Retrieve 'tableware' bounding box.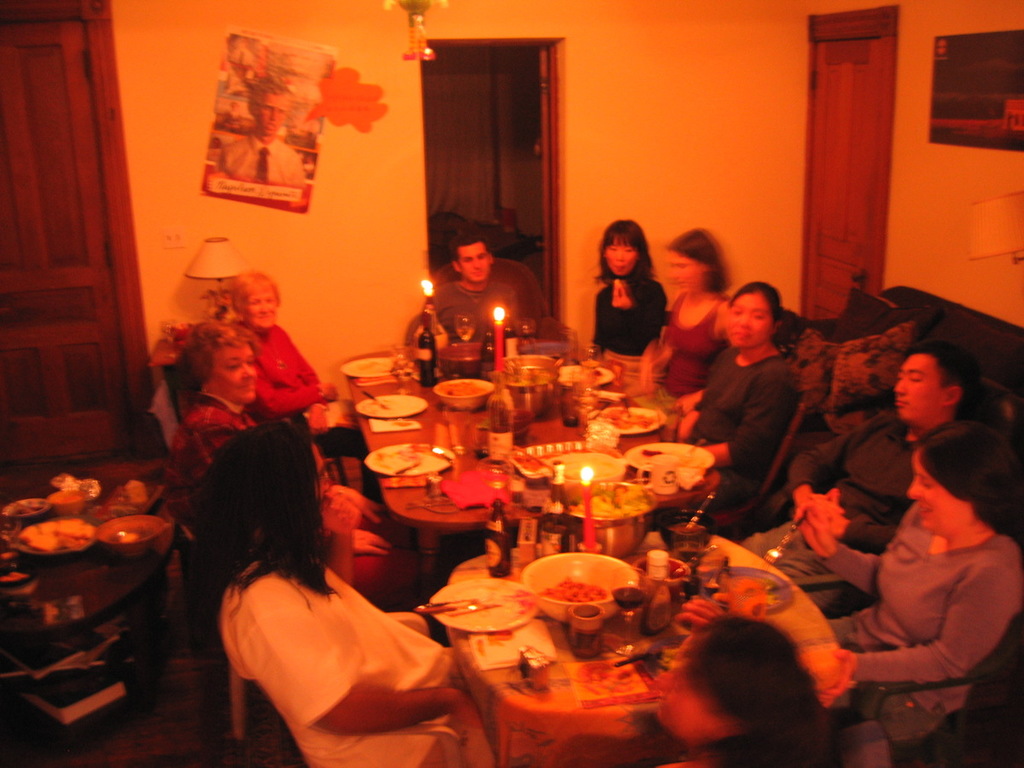
Bounding box: detection(12, 517, 98, 555).
